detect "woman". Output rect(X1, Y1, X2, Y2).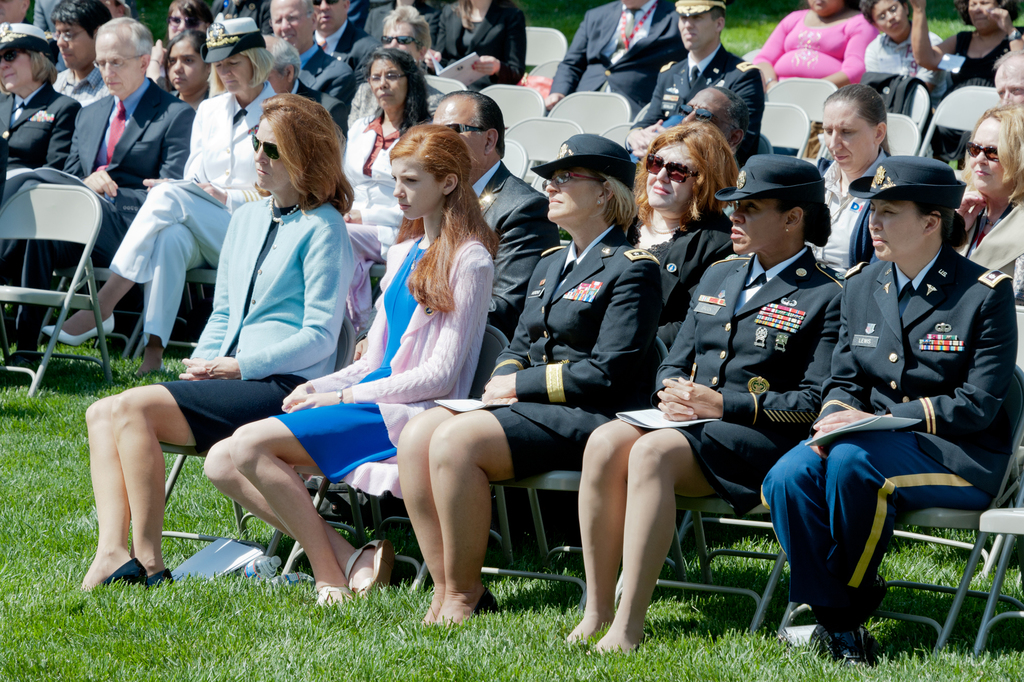
rect(397, 132, 659, 636).
